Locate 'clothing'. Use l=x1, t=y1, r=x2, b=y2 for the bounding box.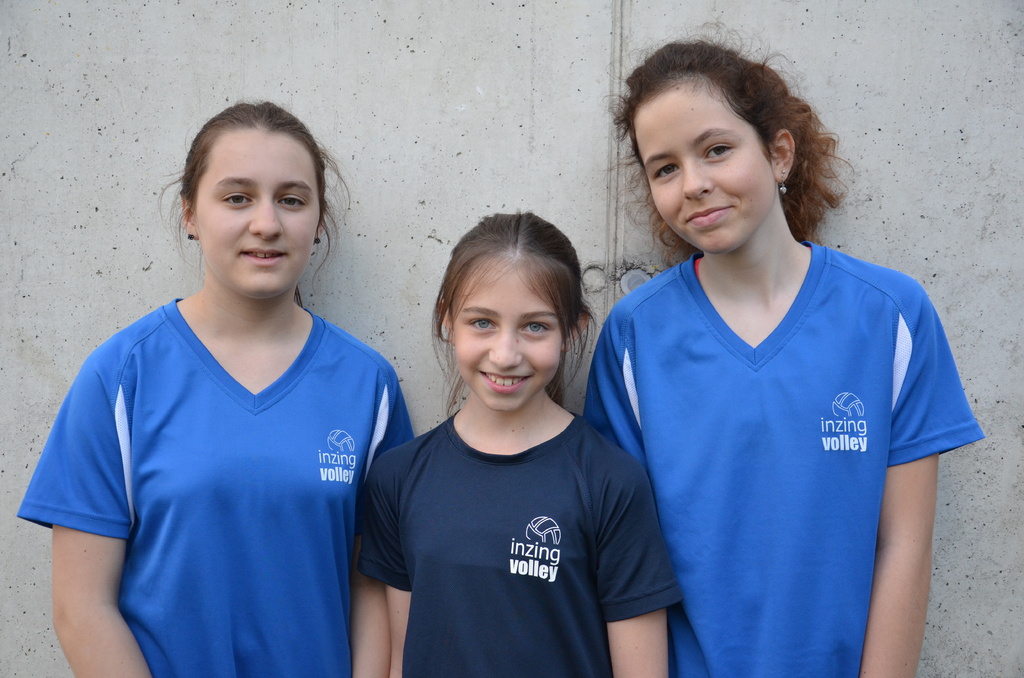
l=586, t=217, r=950, b=659.
